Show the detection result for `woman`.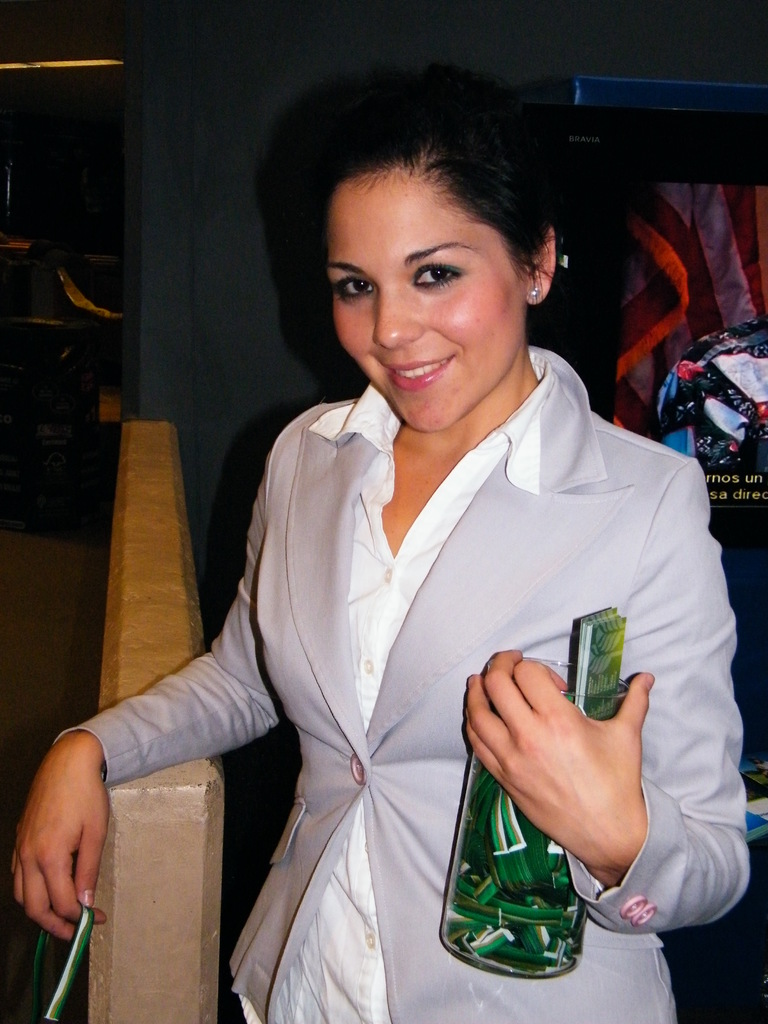
l=4, t=76, r=754, b=1023.
